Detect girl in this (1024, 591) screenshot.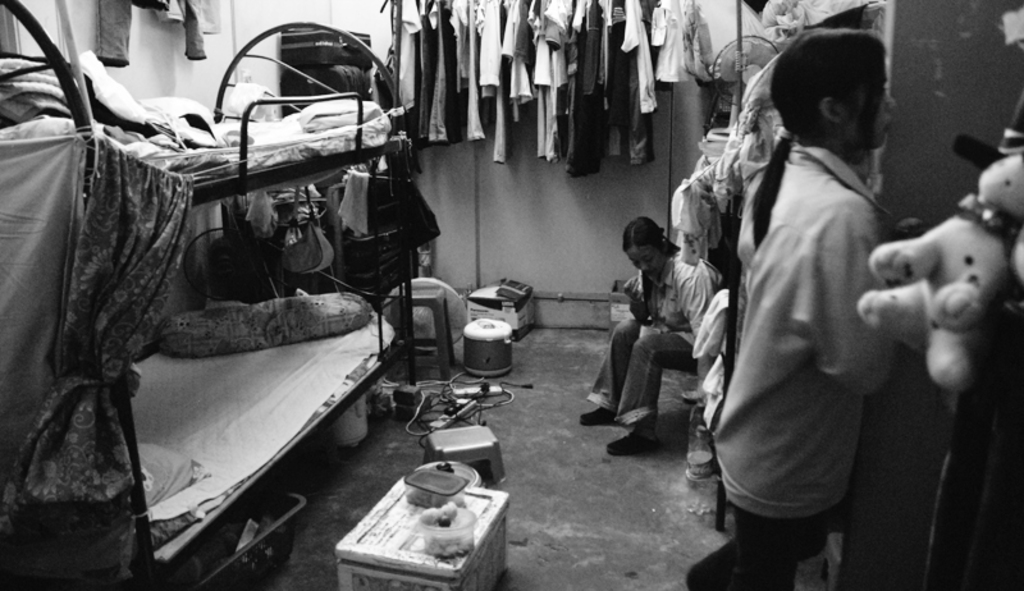
Detection: {"left": 684, "top": 23, "right": 895, "bottom": 590}.
